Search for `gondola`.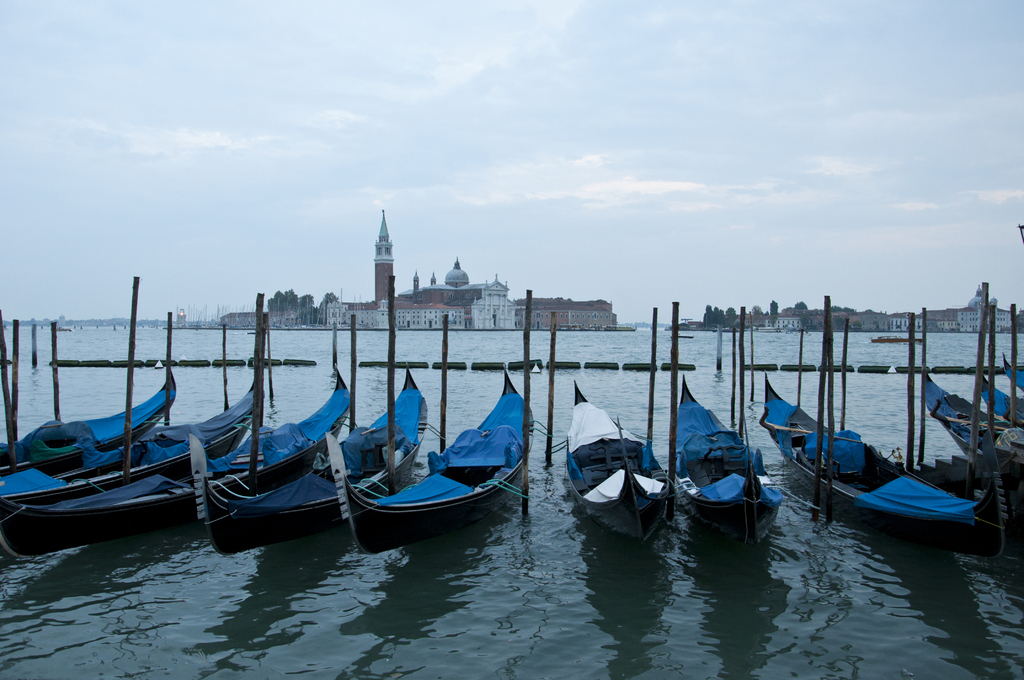
Found at 0,350,261,521.
